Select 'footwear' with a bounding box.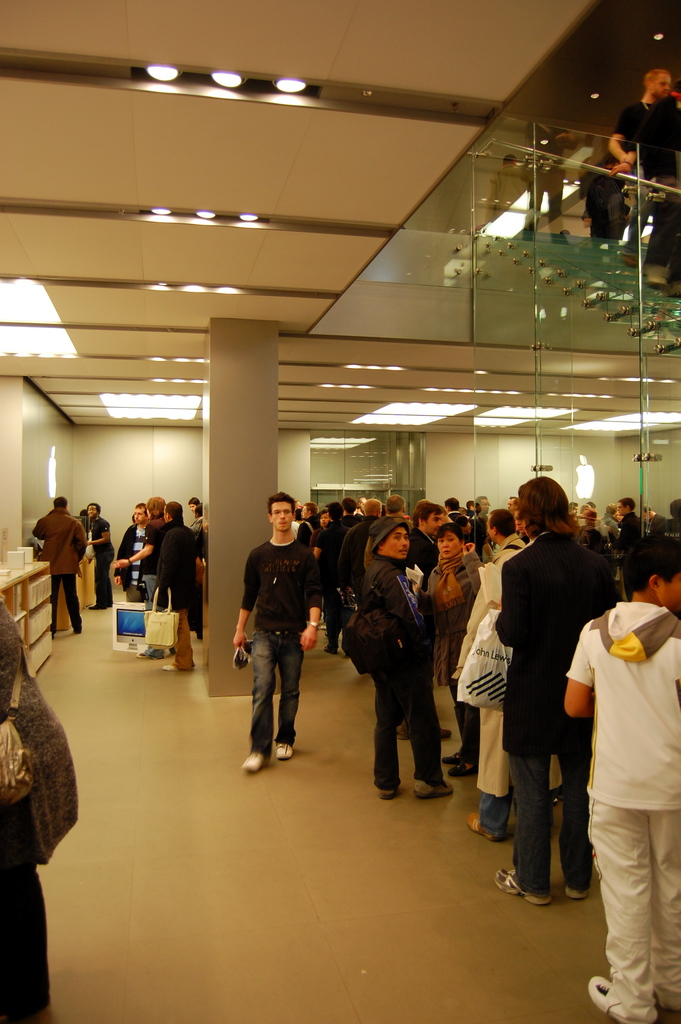
[left=381, top=781, right=400, bottom=801].
